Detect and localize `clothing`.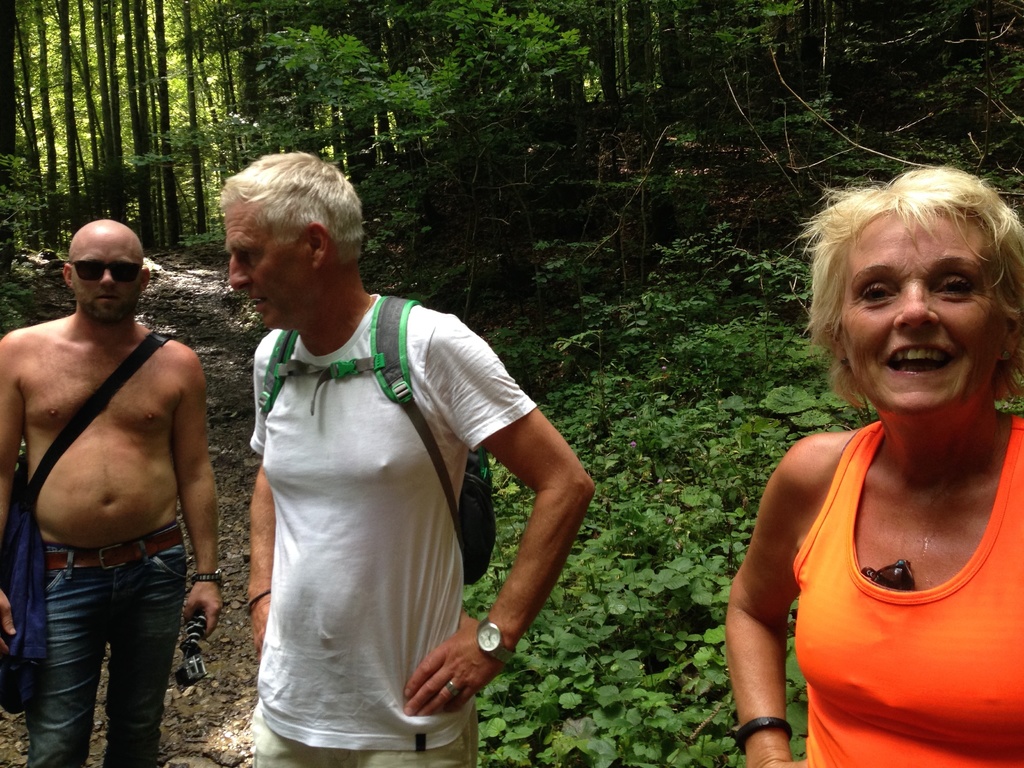
Localized at x1=248, y1=292, x2=538, y2=767.
